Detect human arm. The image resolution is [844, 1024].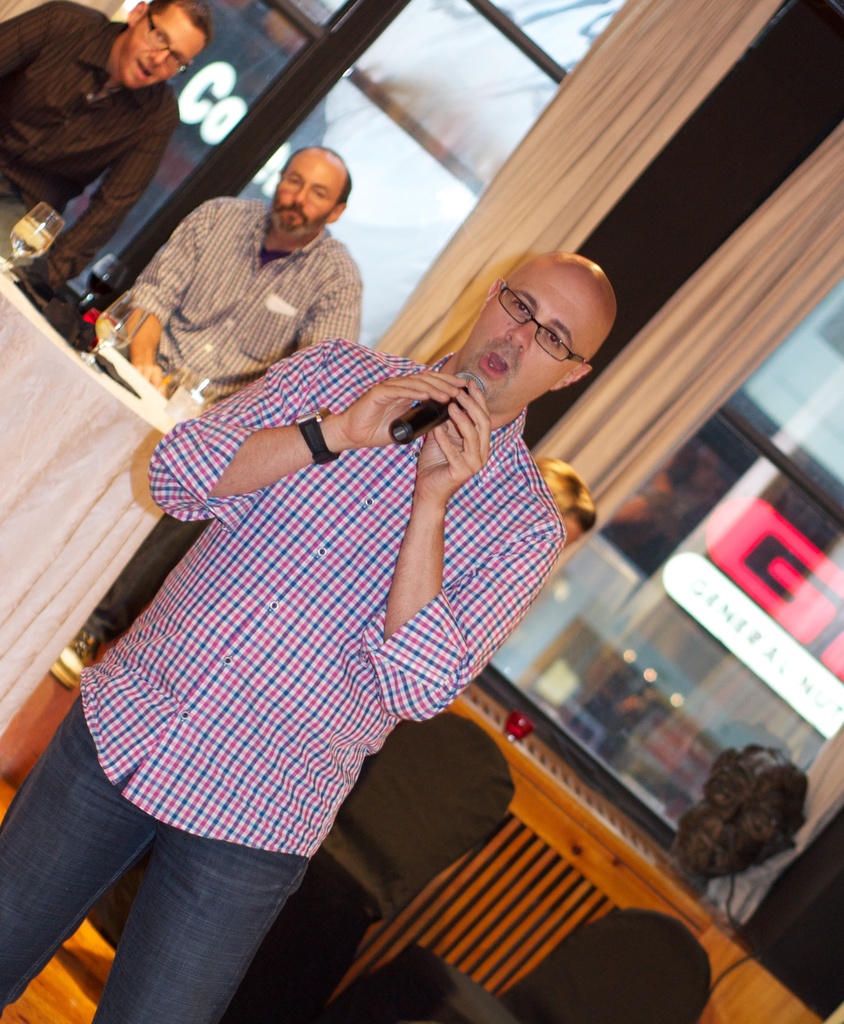
pyautogui.locateOnScreen(7, 109, 179, 309).
